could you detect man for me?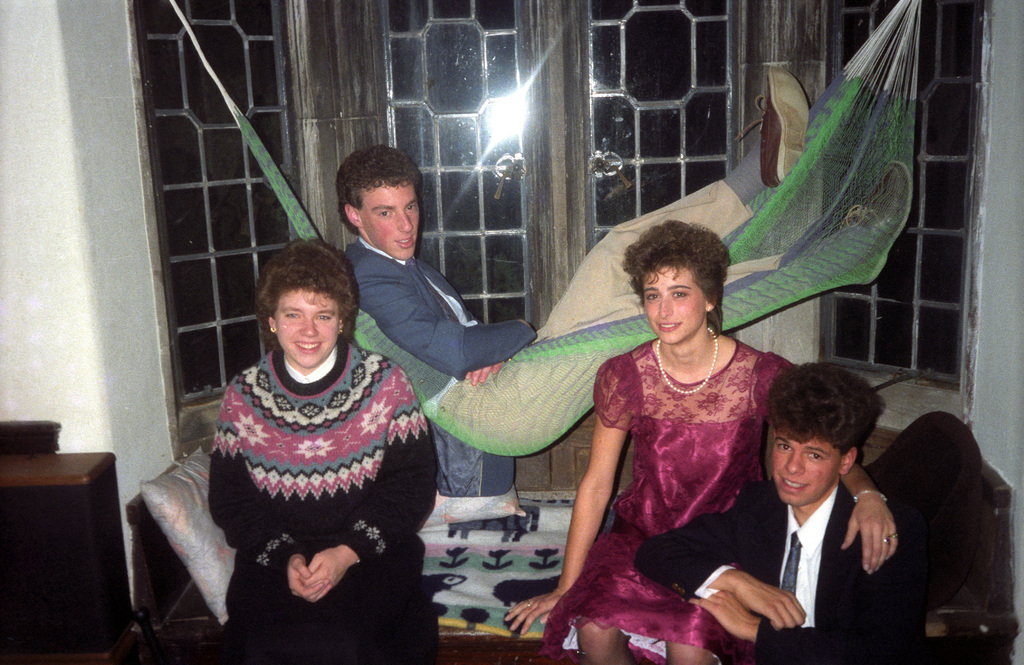
Detection result: 737,398,910,650.
